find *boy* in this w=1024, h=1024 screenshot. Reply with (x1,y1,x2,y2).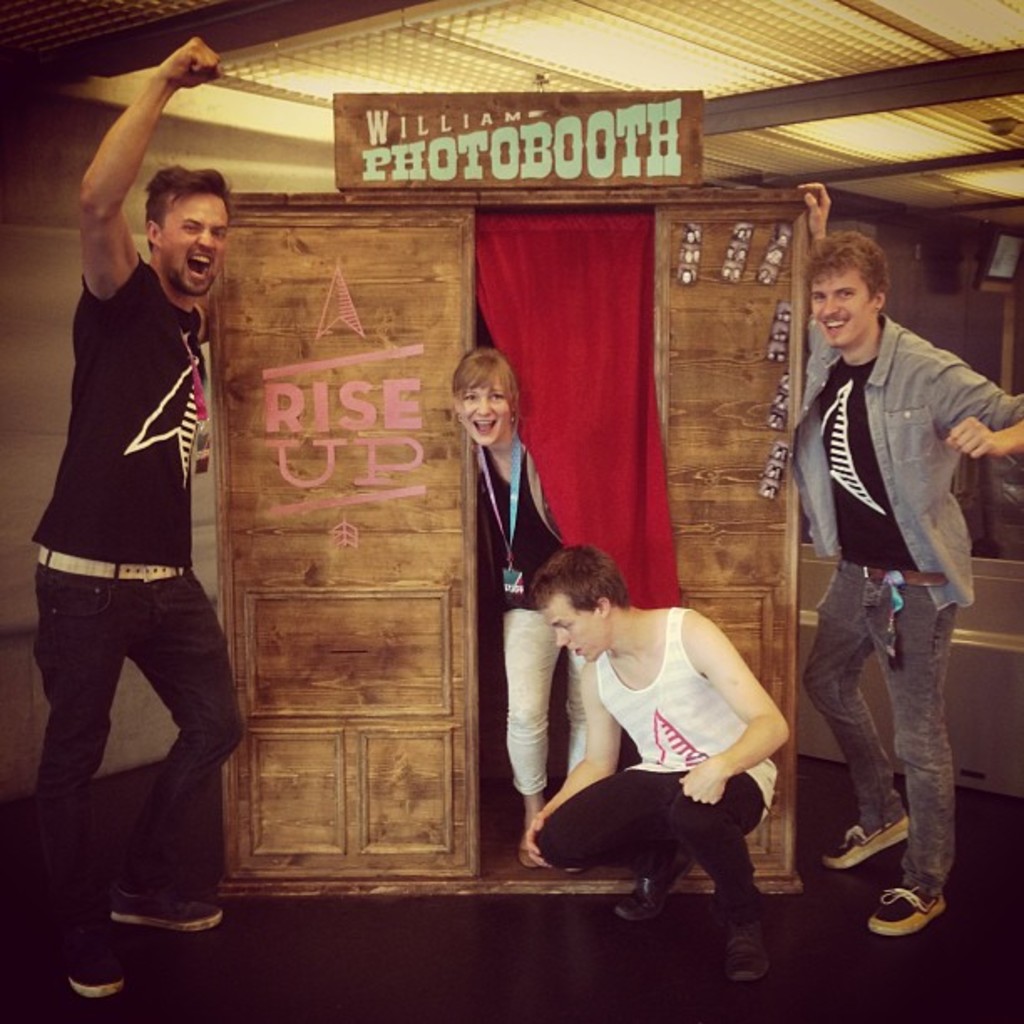
(15,55,273,949).
